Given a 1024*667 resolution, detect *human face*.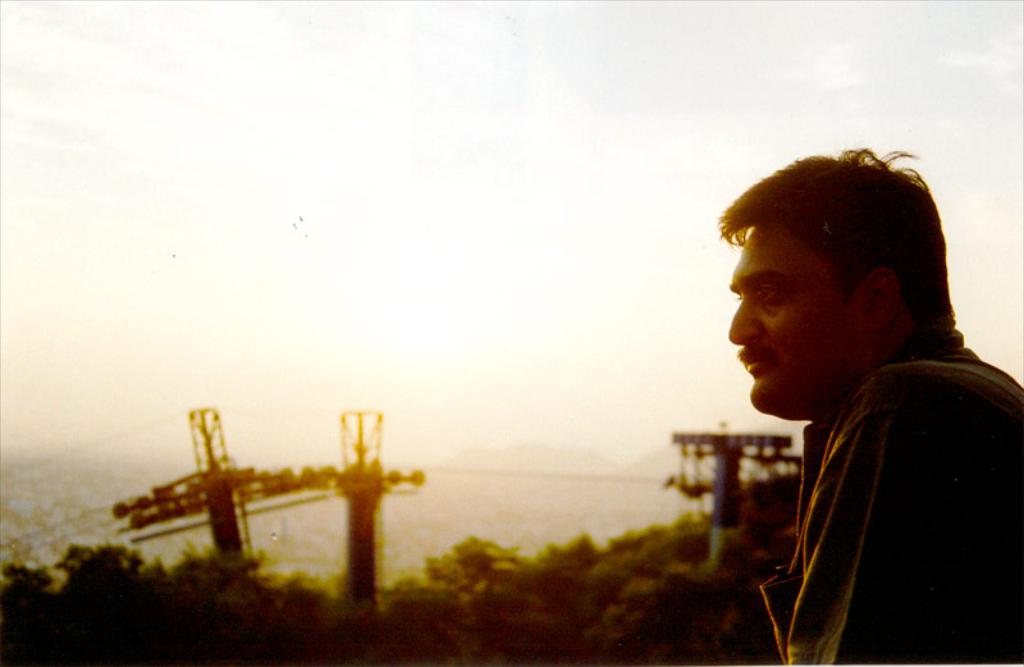
x1=730 y1=221 x2=858 y2=421.
